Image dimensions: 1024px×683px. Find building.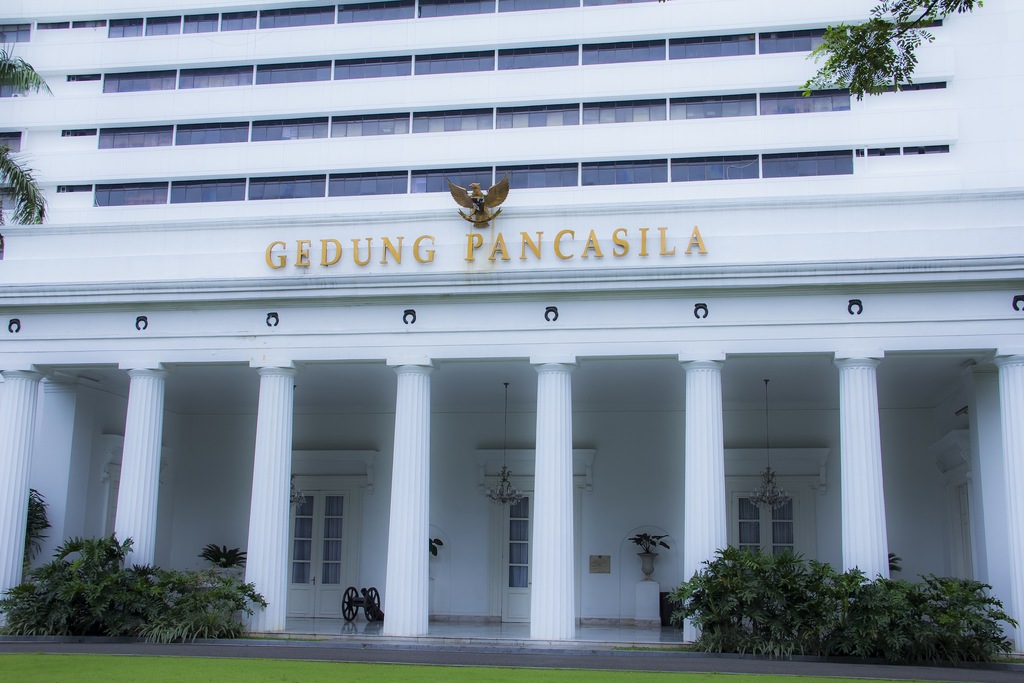
bbox=[0, 0, 1023, 646].
